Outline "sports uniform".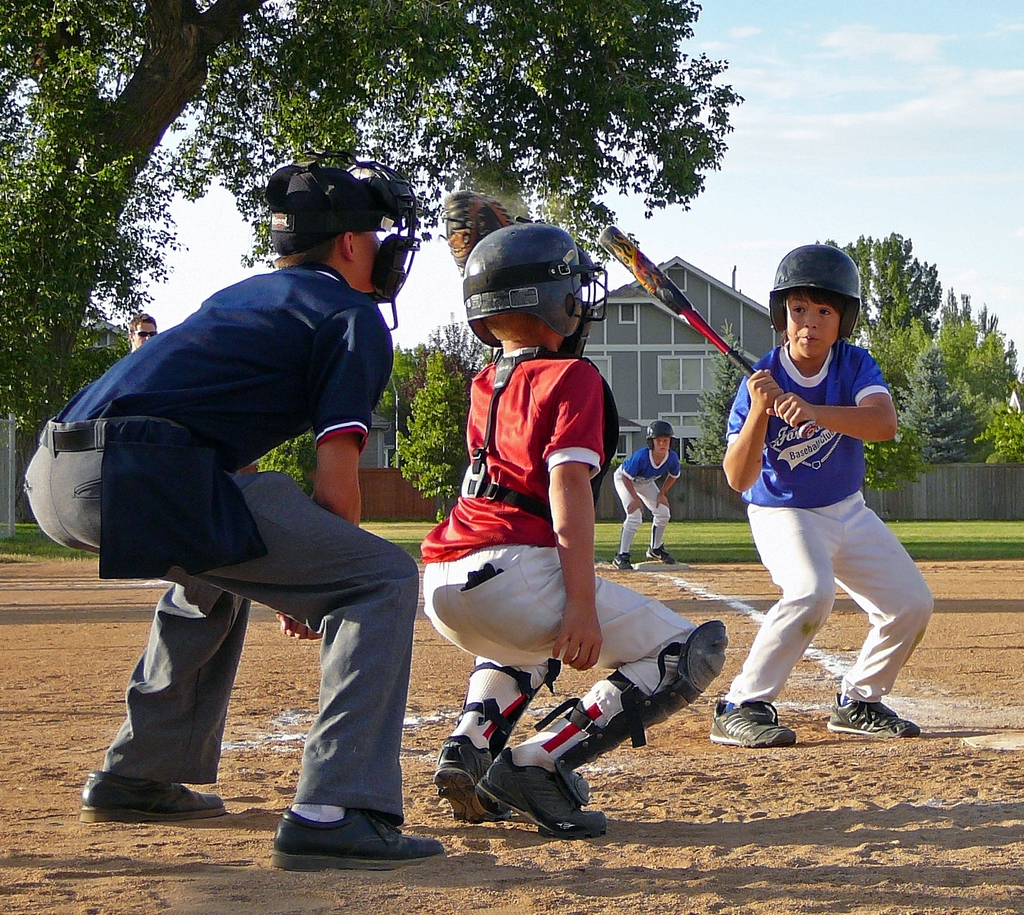
Outline: {"left": 8, "top": 249, "right": 412, "bottom": 822}.
